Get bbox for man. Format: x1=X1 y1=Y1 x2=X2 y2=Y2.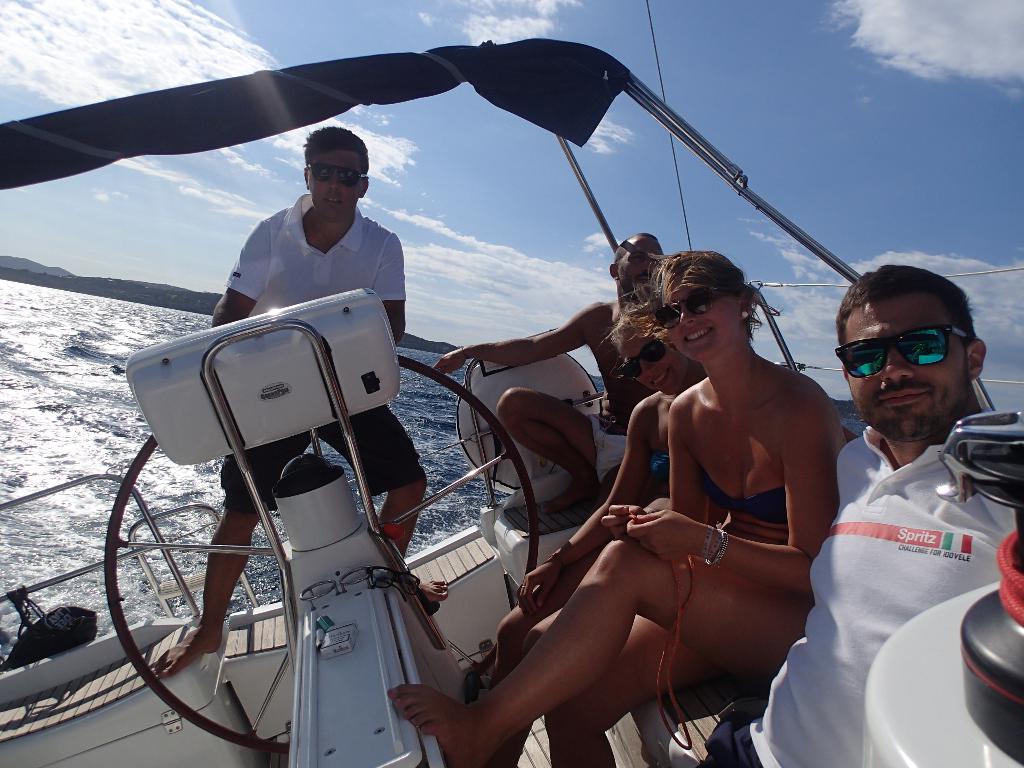
x1=149 y1=126 x2=452 y2=679.
